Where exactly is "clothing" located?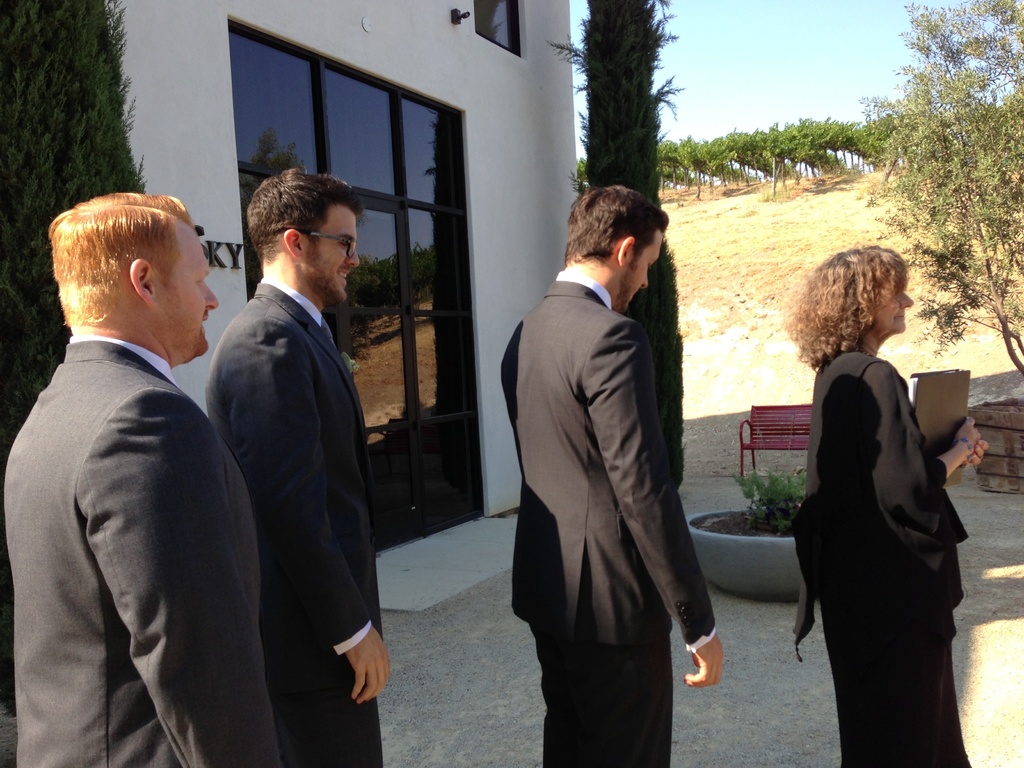
Its bounding box is select_region(199, 278, 378, 766).
